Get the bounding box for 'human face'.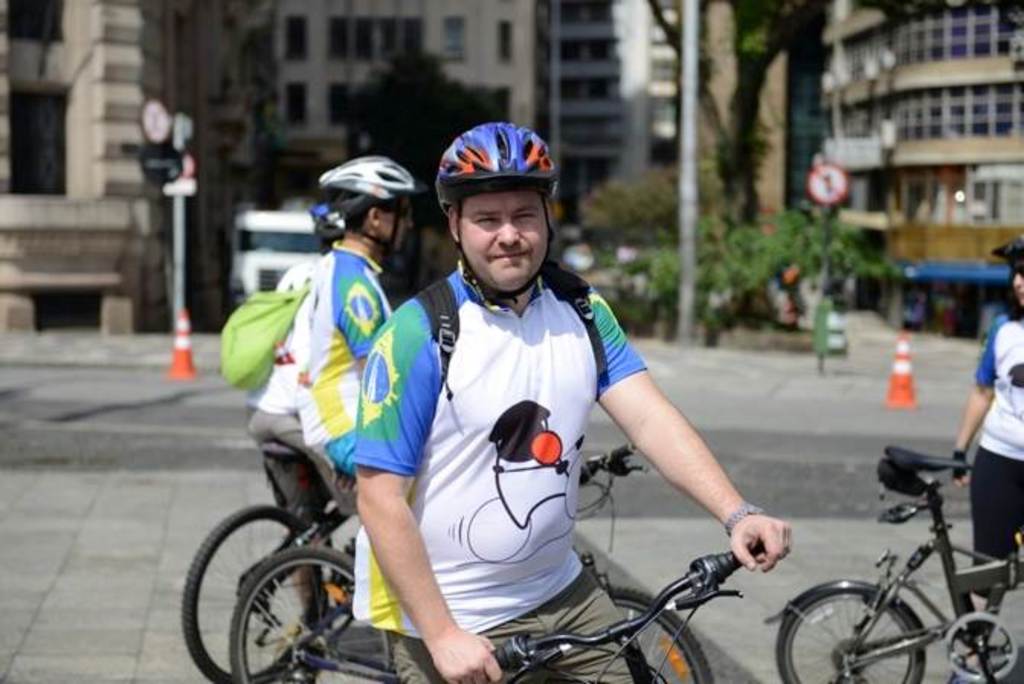
x1=1010, y1=260, x2=1022, y2=304.
